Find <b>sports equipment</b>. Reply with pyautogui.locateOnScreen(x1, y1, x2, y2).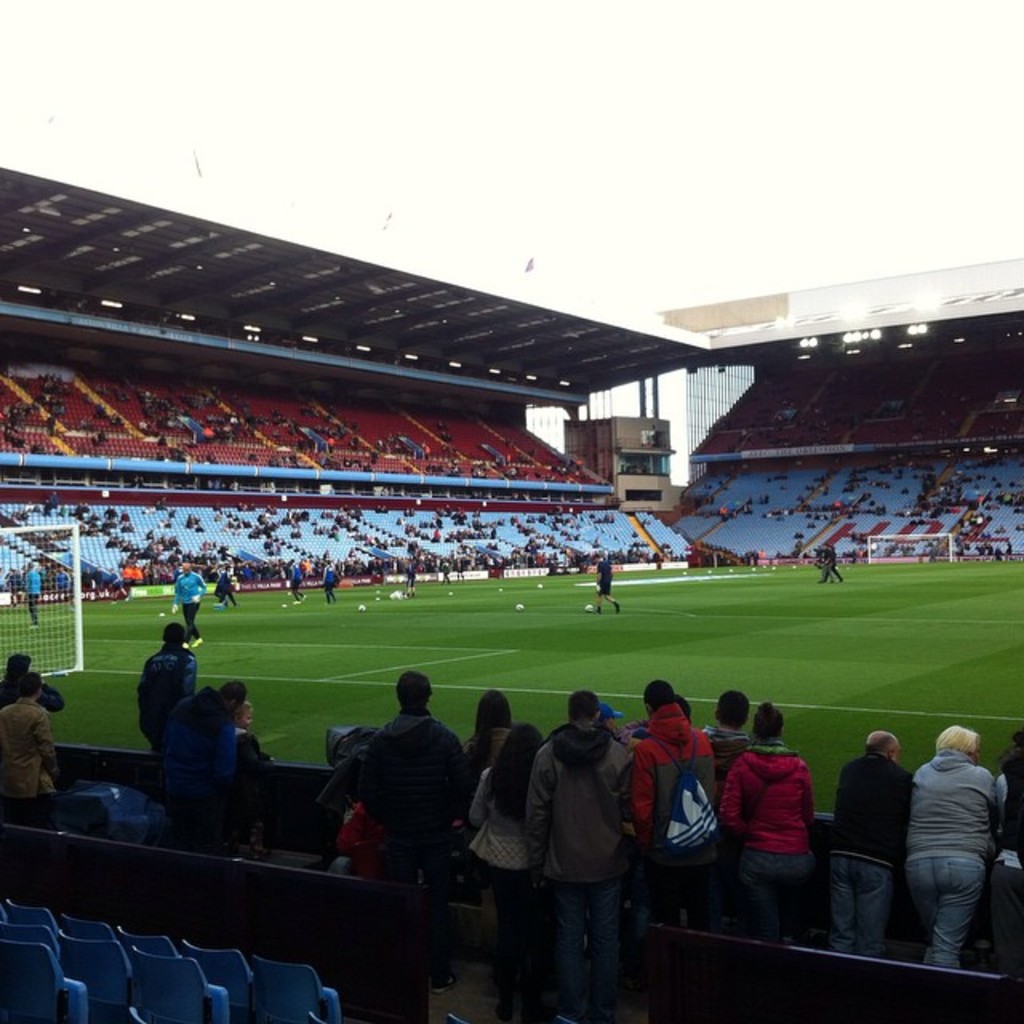
pyautogui.locateOnScreen(862, 530, 952, 562).
